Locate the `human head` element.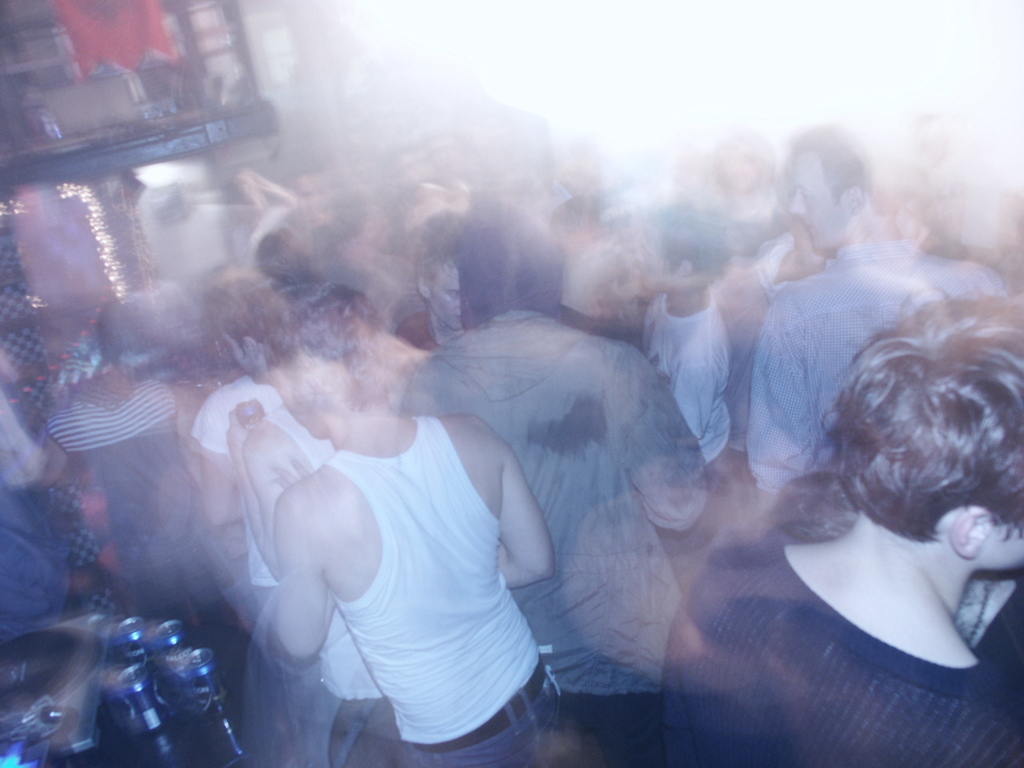
Element bbox: [left=635, top=191, right=735, bottom=291].
